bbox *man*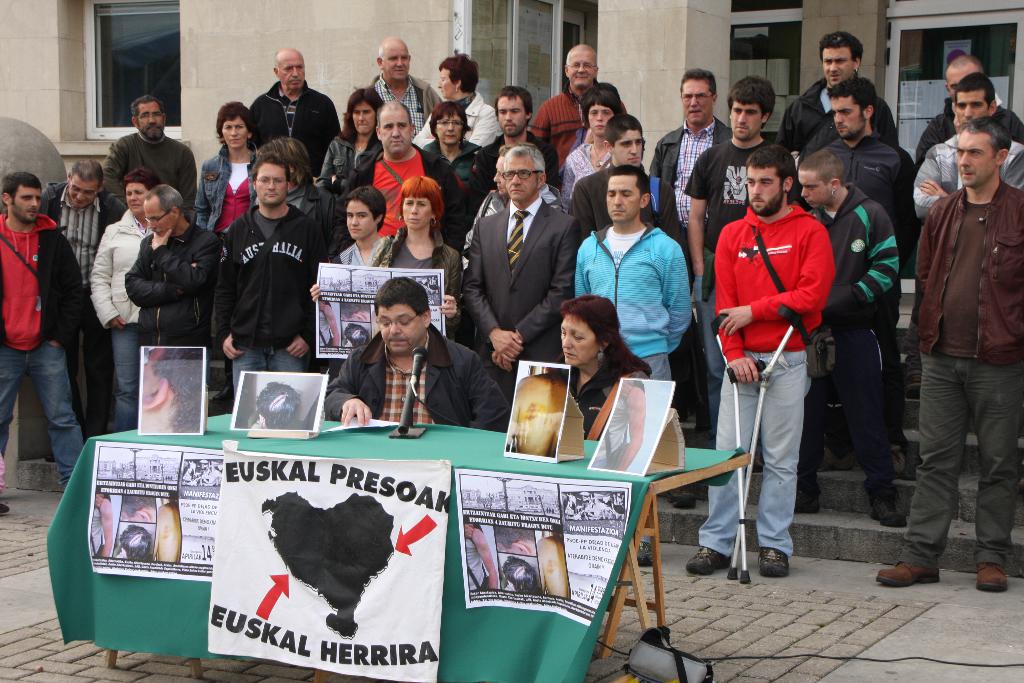
[left=463, top=147, right=578, bottom=400]
